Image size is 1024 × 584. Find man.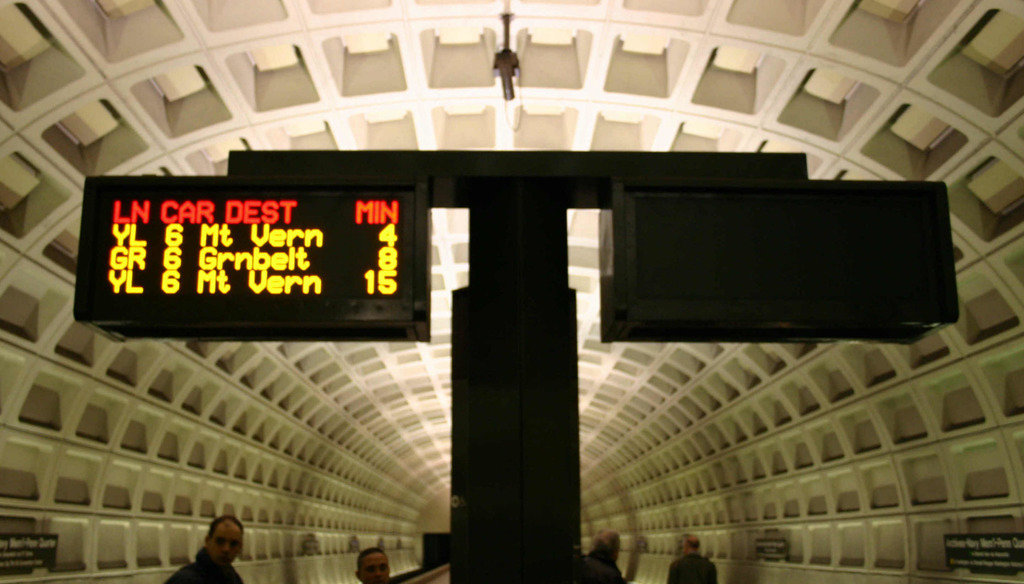
356 549 394 583.
